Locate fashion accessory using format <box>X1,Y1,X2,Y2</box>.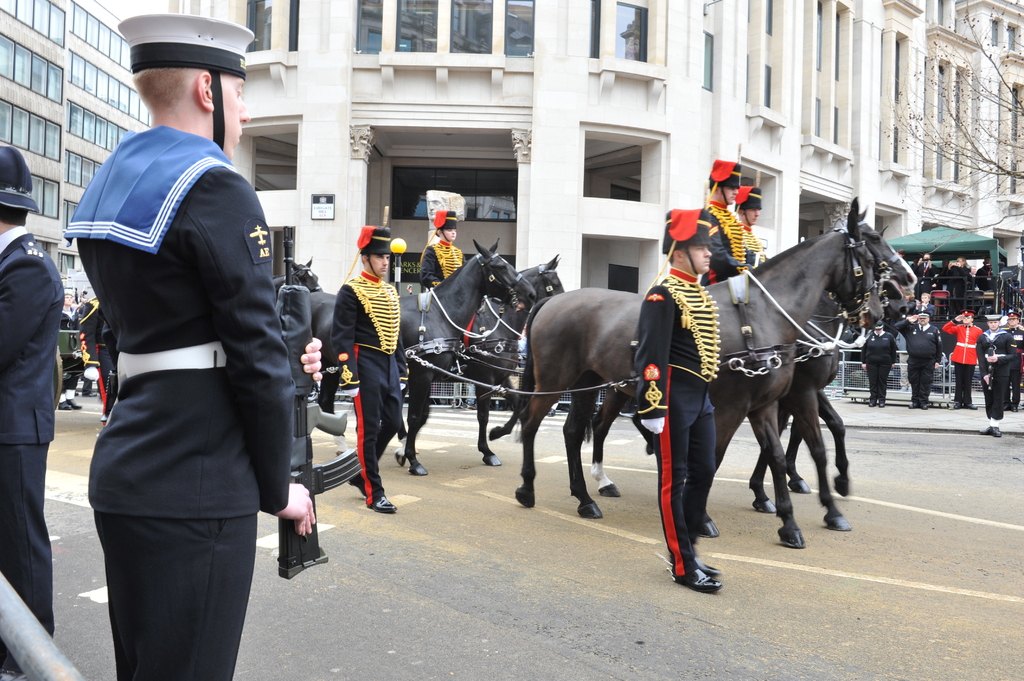
<box>990,428,1002,438</box>.
